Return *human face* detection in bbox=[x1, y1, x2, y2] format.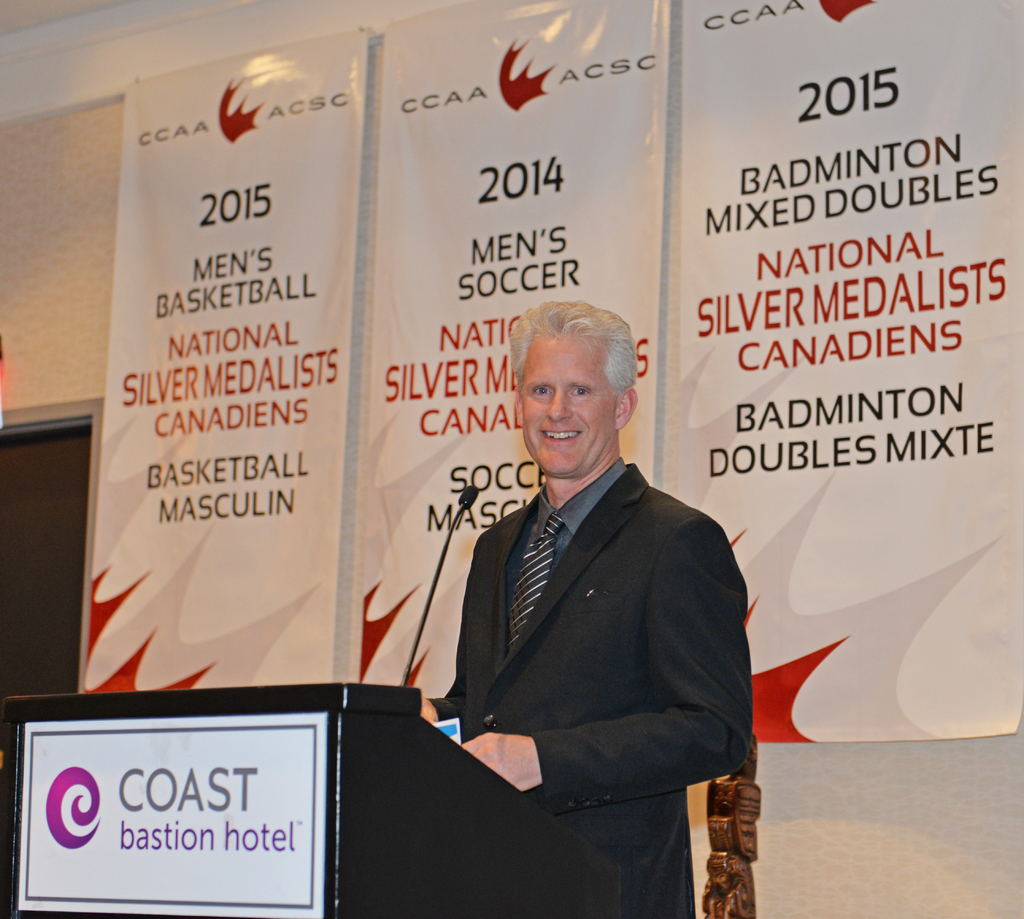
bbox=[512, 334, 618, 478].
